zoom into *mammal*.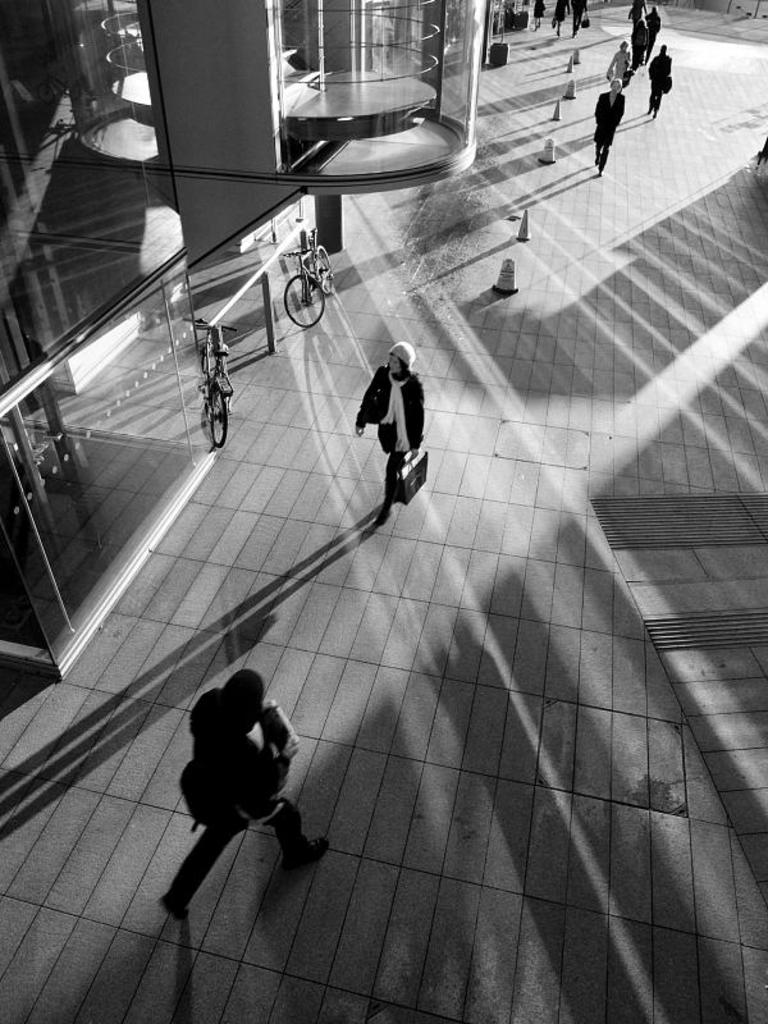
Zoom target: 553:0:571:32.
